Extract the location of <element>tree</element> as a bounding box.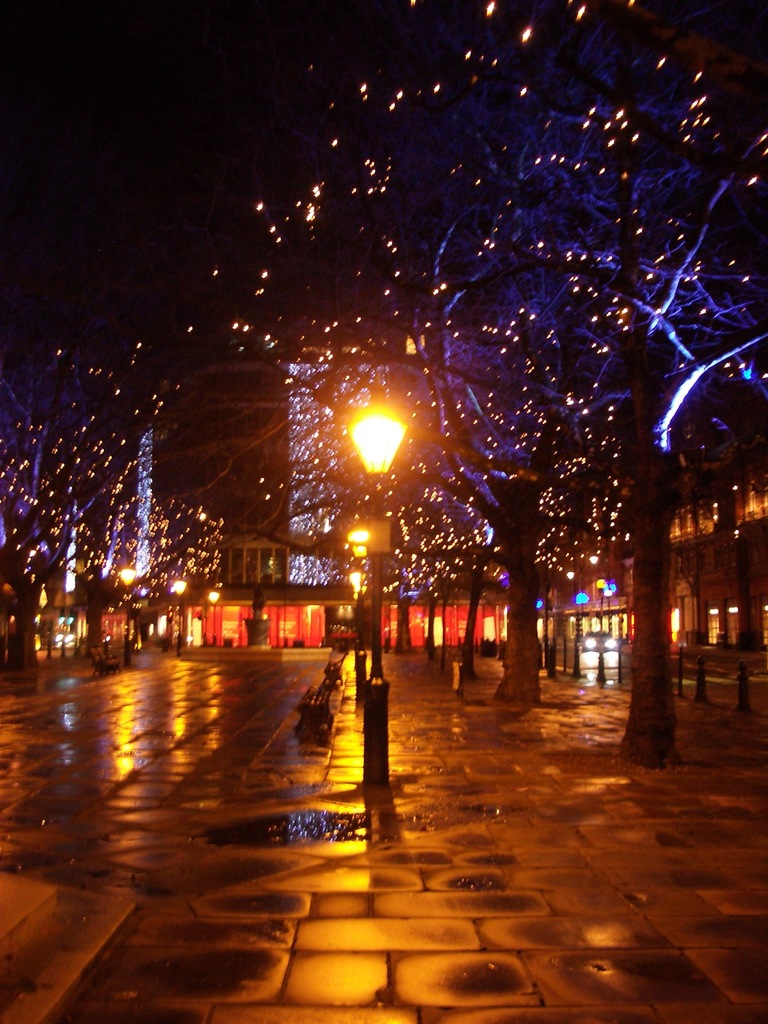
select_region(164, 1, 616, 705).
